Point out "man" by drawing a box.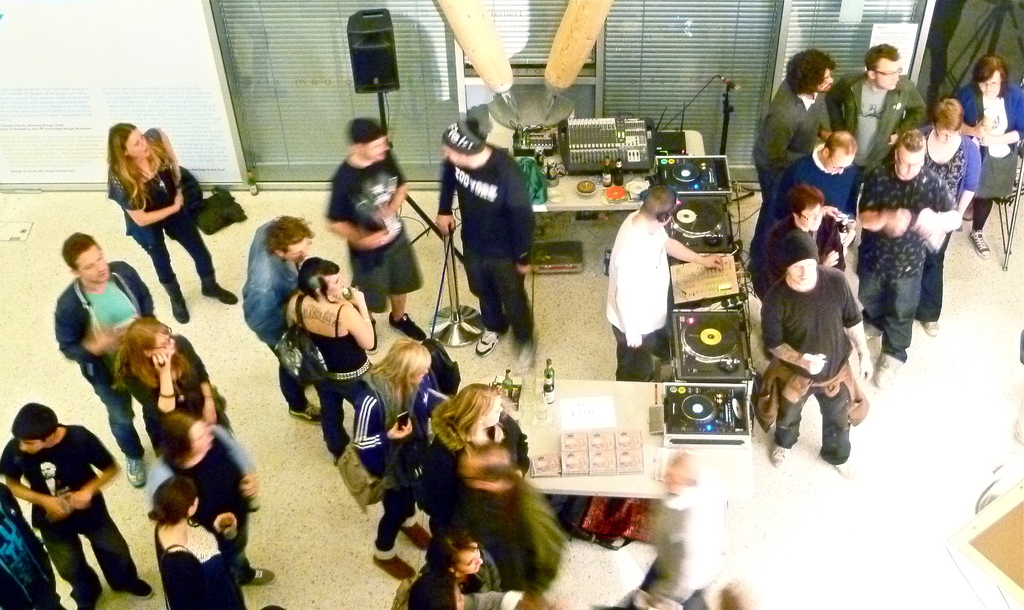
(328, 115, 426, 342).
